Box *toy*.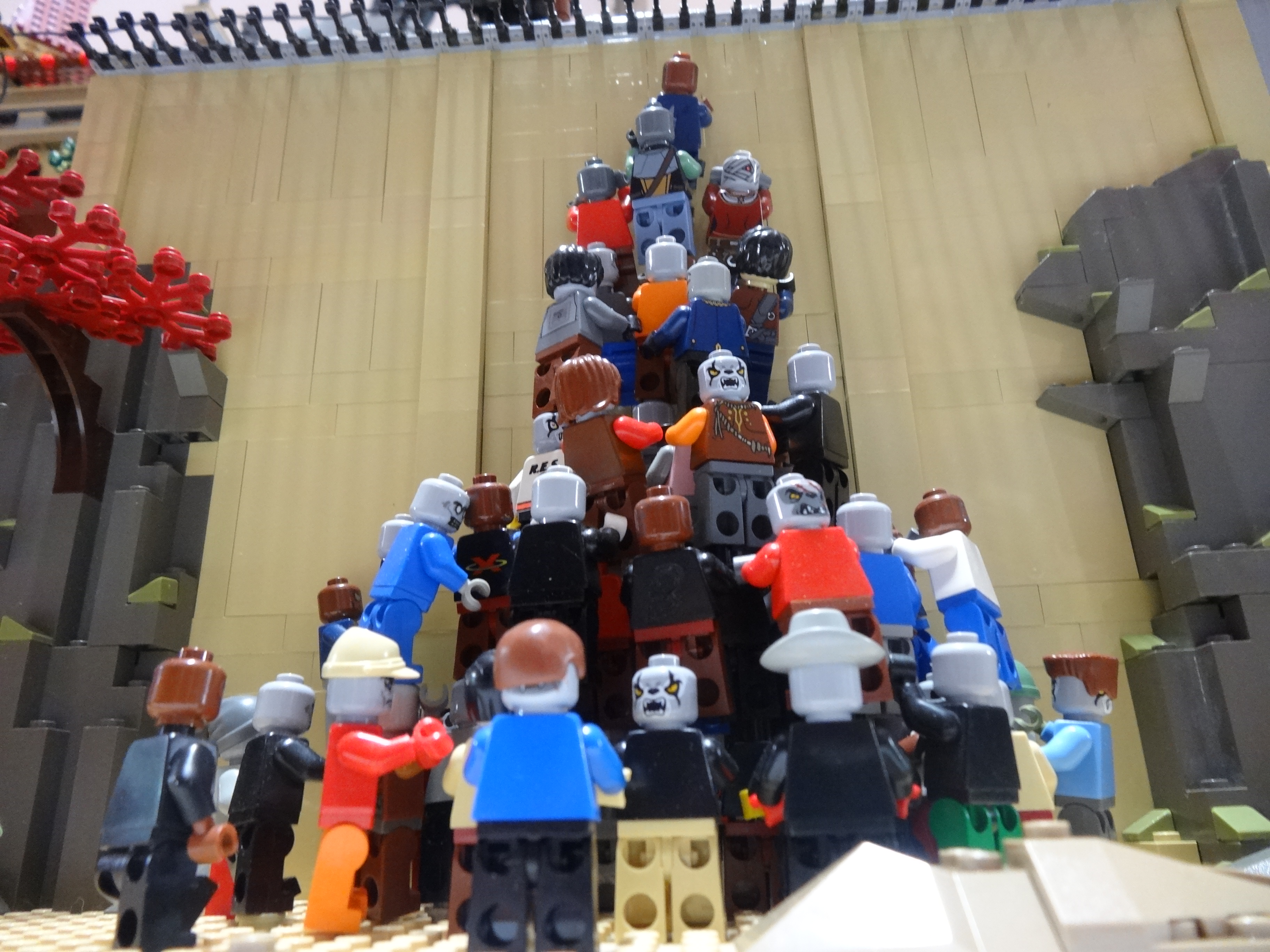
BBox(184, 86, 224, 150).
